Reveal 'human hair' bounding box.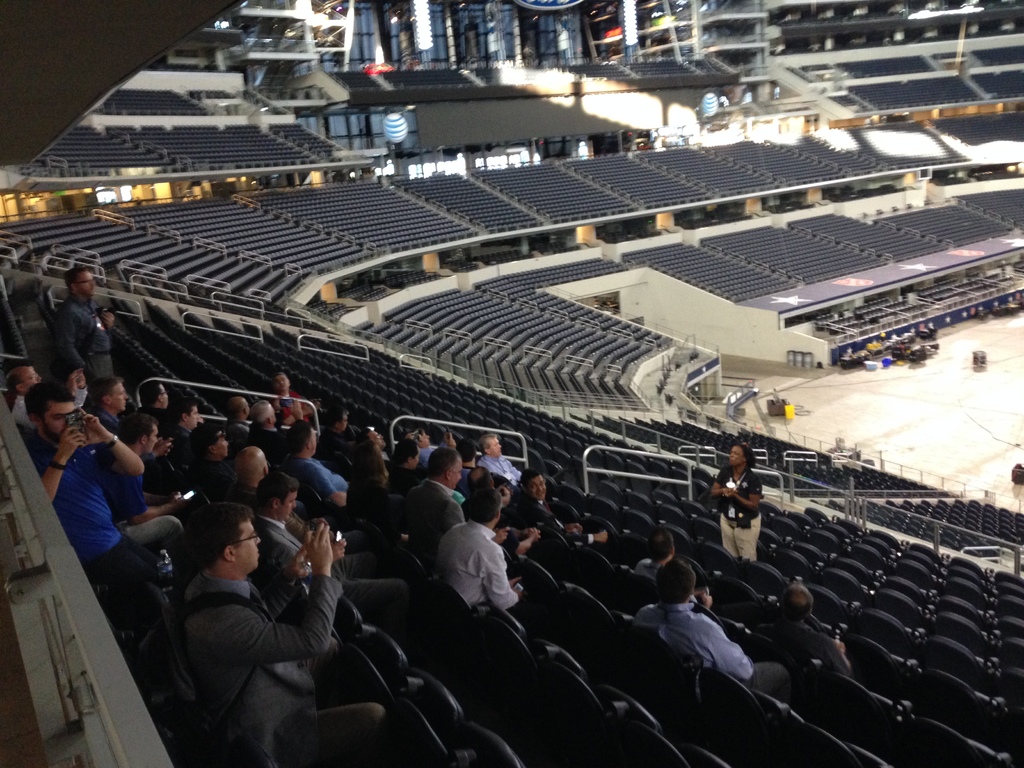
Revealed: crop(493, 481, 513, 509).
